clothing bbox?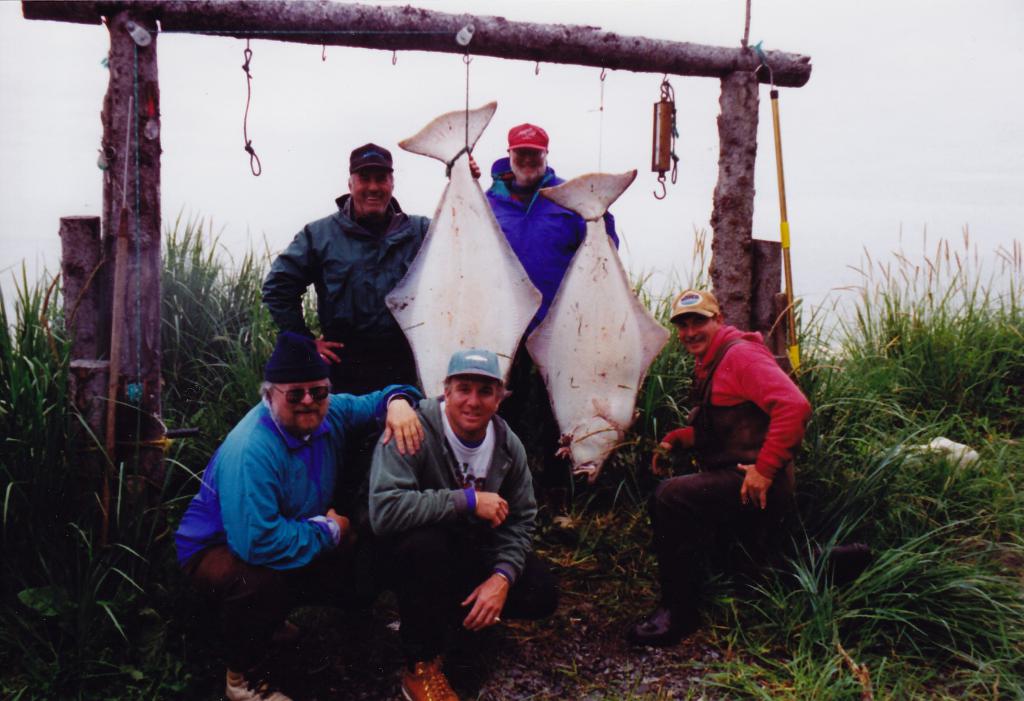
<box>177,345,368,616</box>
